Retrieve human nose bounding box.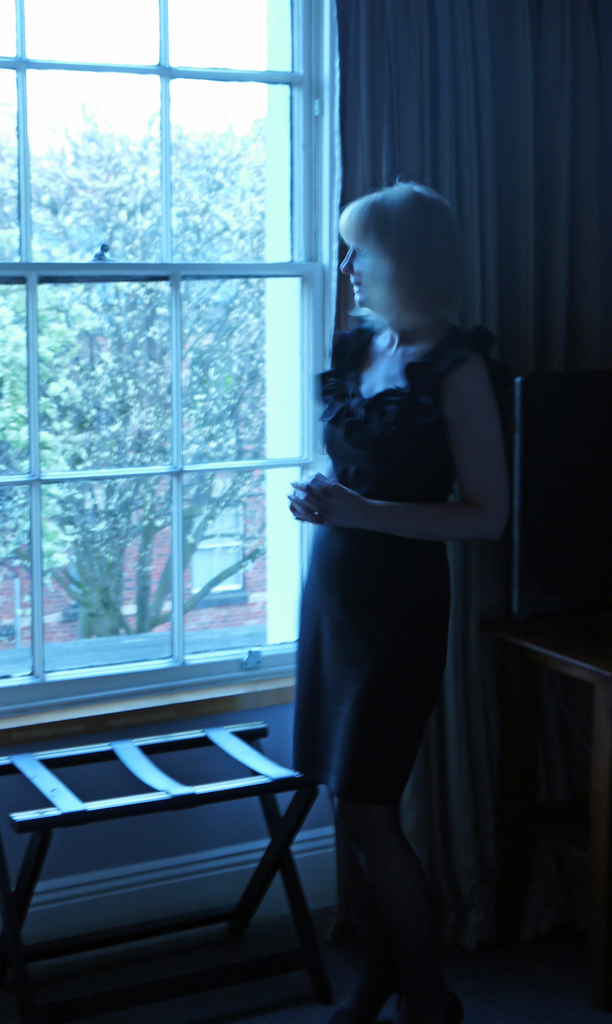
Bounding box: [339,252,357,275].
